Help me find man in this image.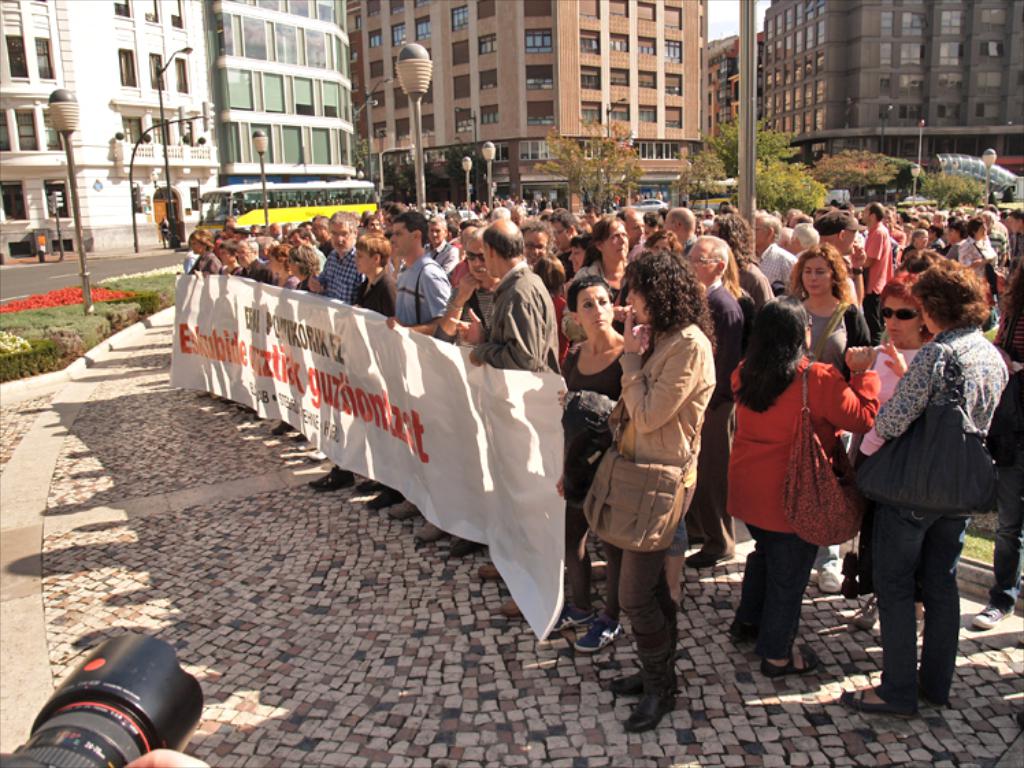
Found it: pyautogui.locateOnScreen(786, 209, 867, 305).
